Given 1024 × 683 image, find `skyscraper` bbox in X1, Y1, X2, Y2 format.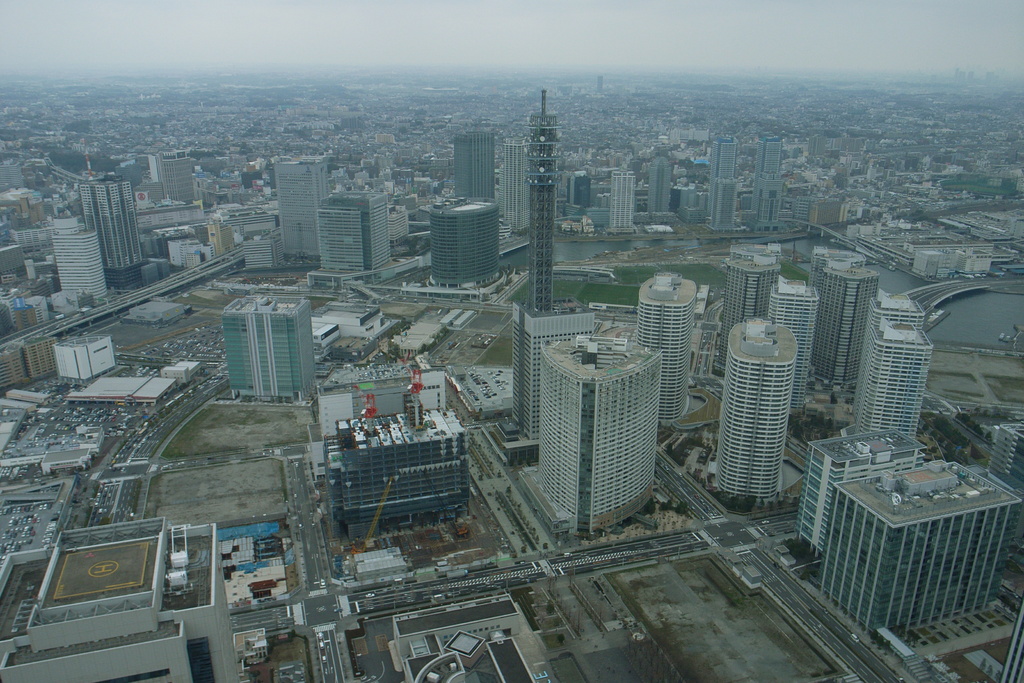
507, 135, 528, 228.
